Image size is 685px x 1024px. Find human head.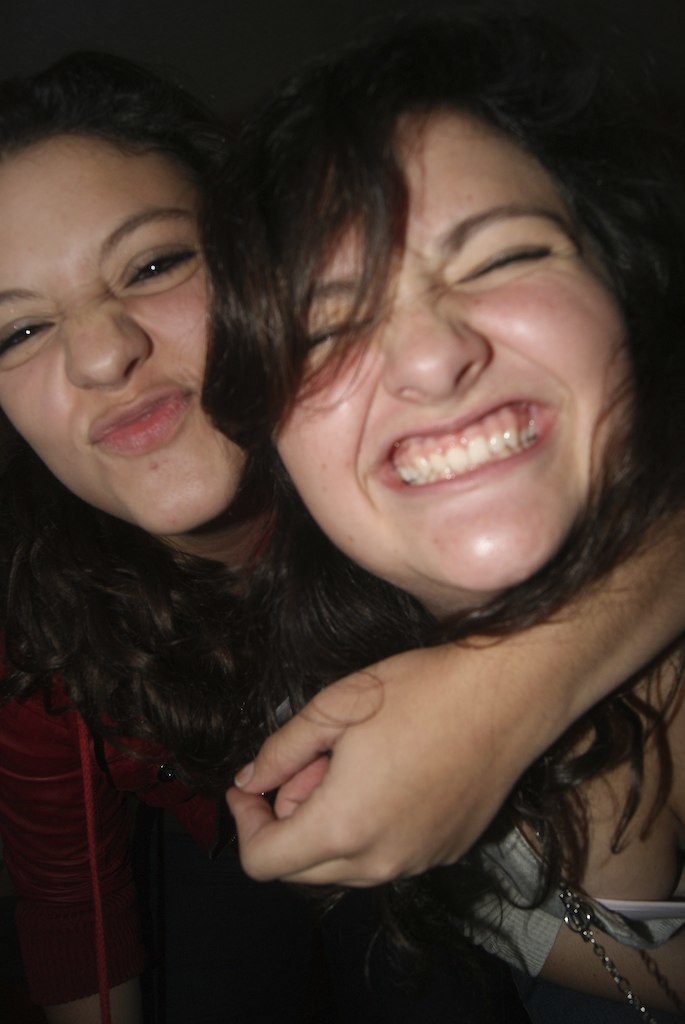
x1=13, y1=65, x2=255, y2=484.
